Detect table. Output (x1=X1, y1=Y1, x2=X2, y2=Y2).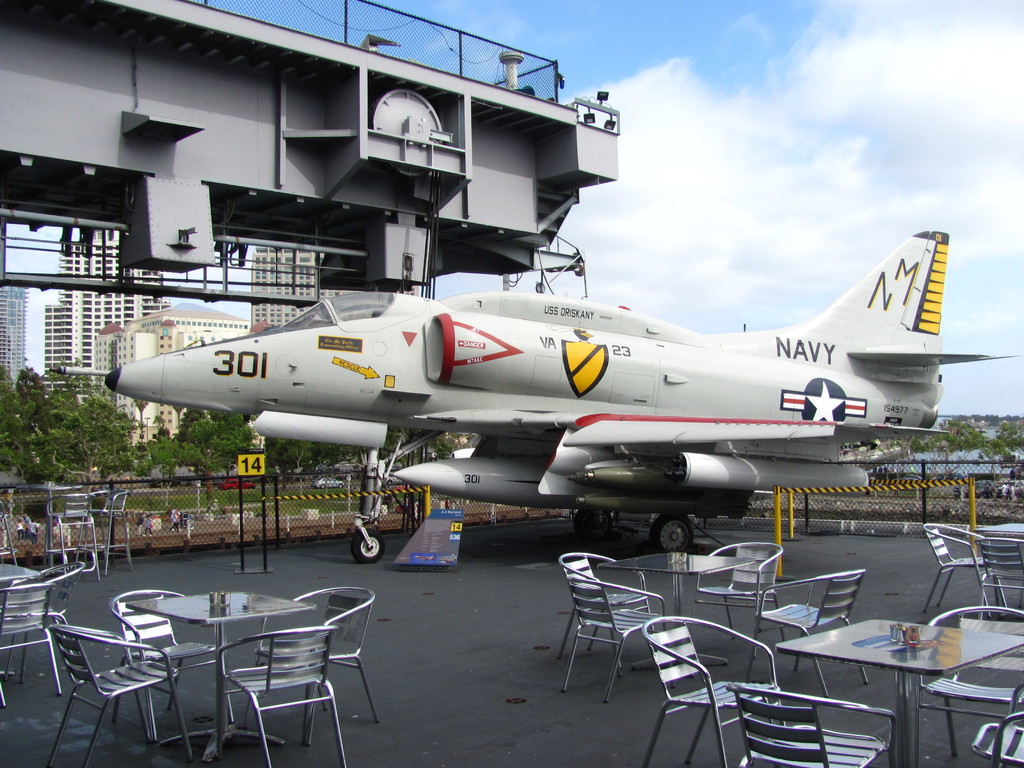
(x1=600, y1=549, x2=752, y2=669).
